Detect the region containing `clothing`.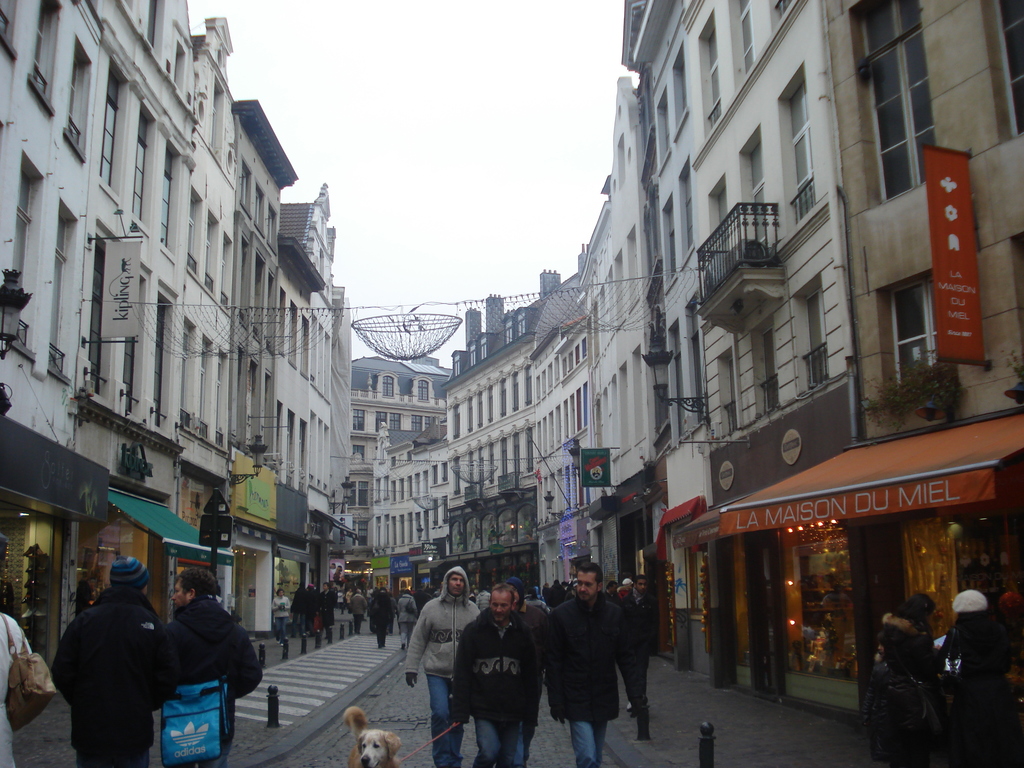
box=[308, 589, 321, 638].
